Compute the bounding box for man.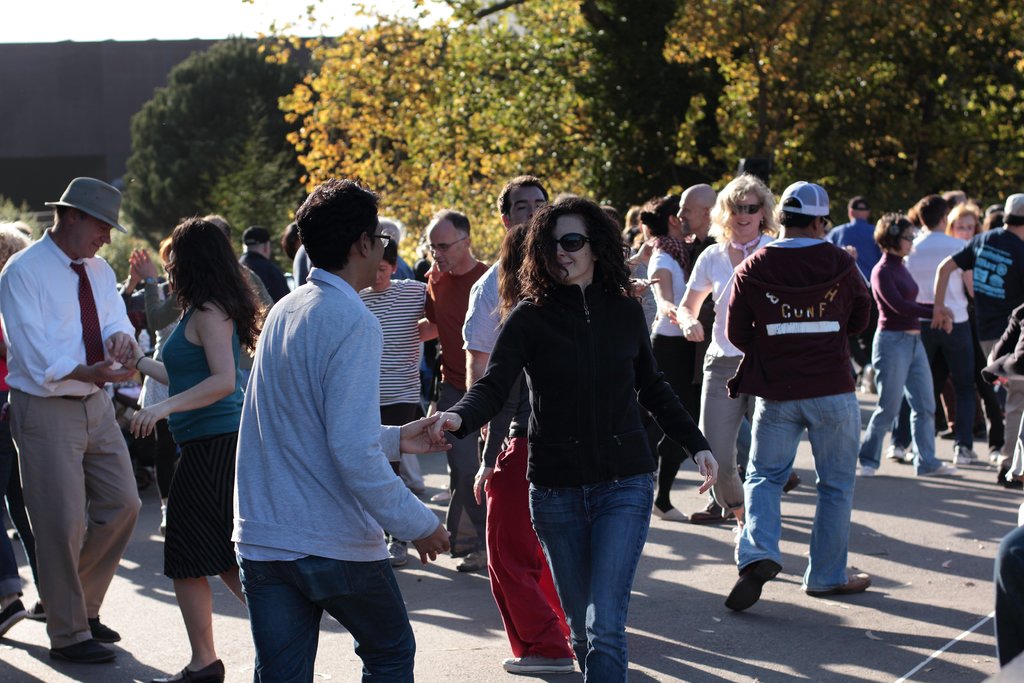
357 230 431 563.
